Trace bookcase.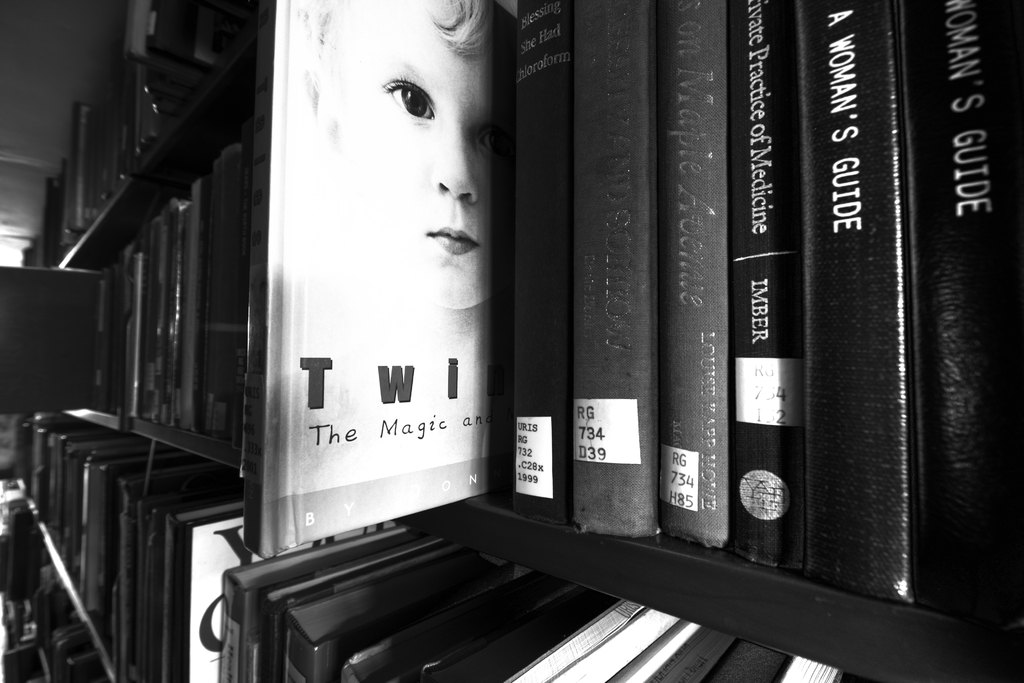
Traced to select_region(0, 0, 1023, 682).
